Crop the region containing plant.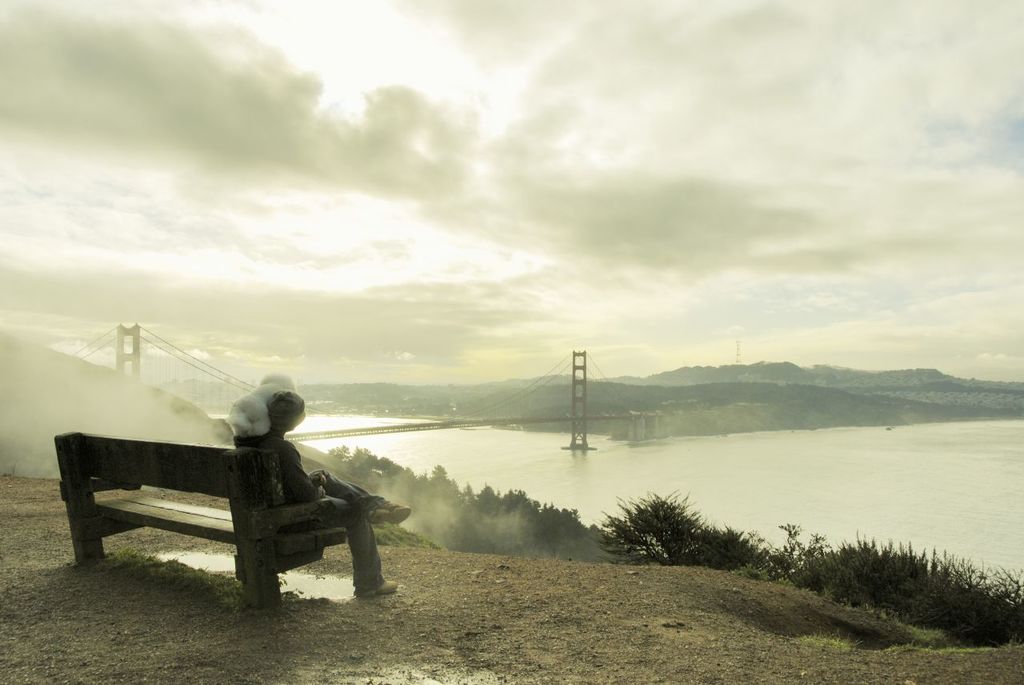
Crop region: l=786, t=623, r=857, b=654.
